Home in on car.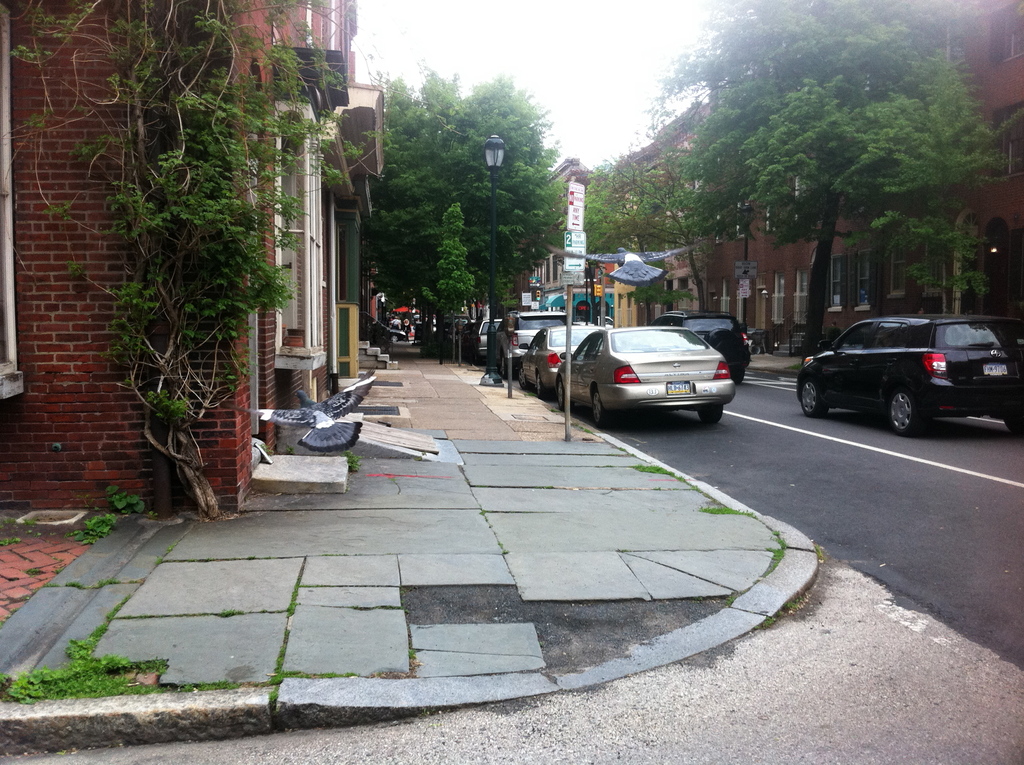
Homed in at [x1=521, y1=325, x2=600, y2=389].
